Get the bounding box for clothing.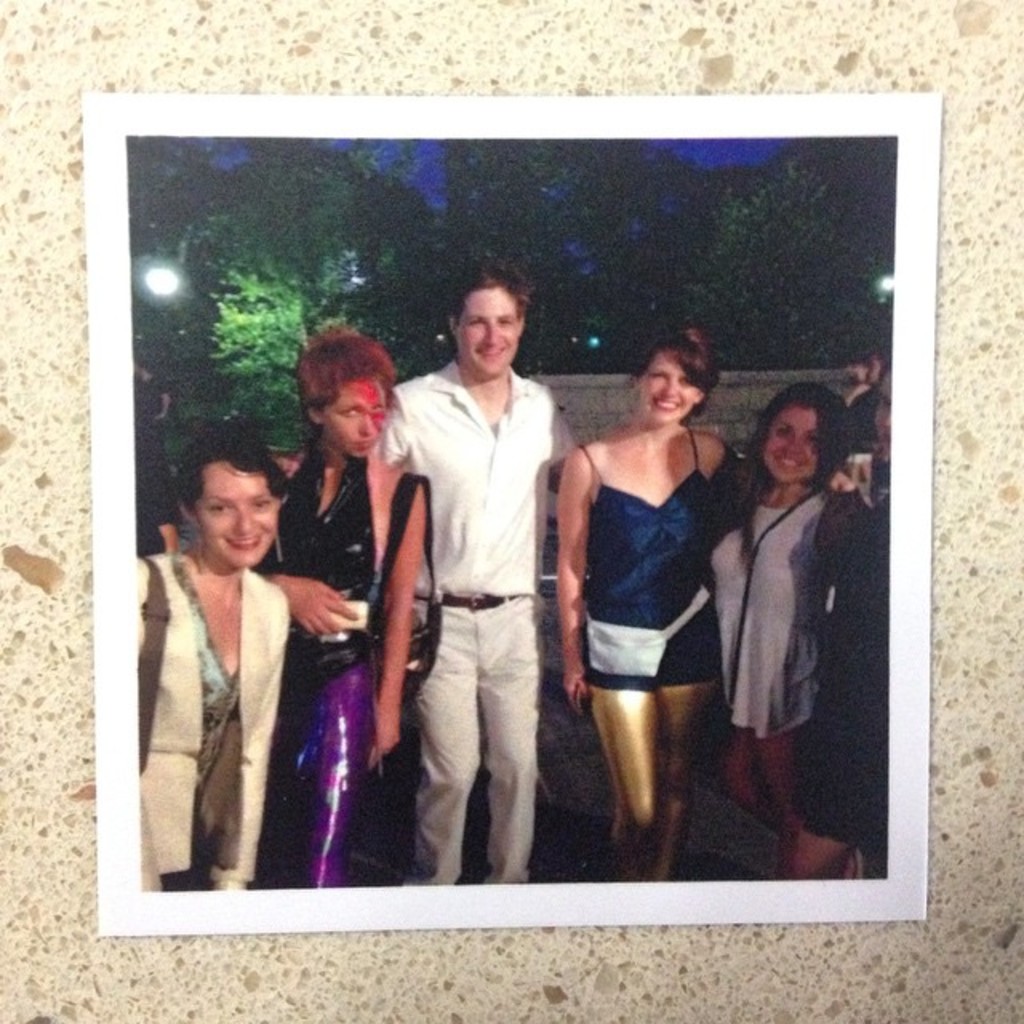
pyautogui.locateOnScreen(392, 309, 578, 869).
